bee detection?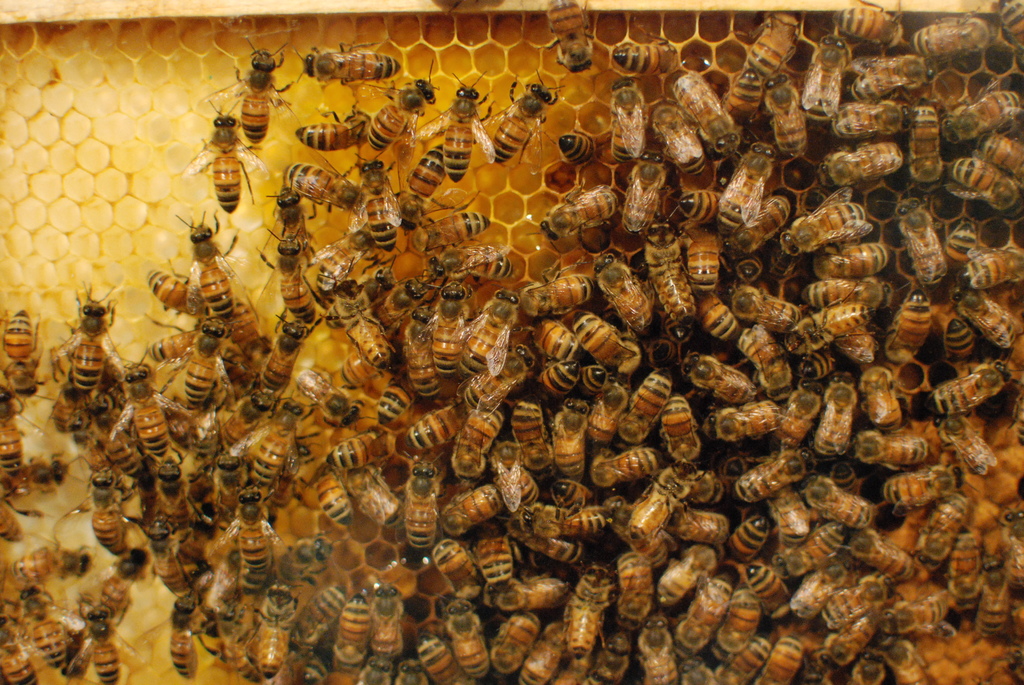
crop(420, 282, 472, 374)
